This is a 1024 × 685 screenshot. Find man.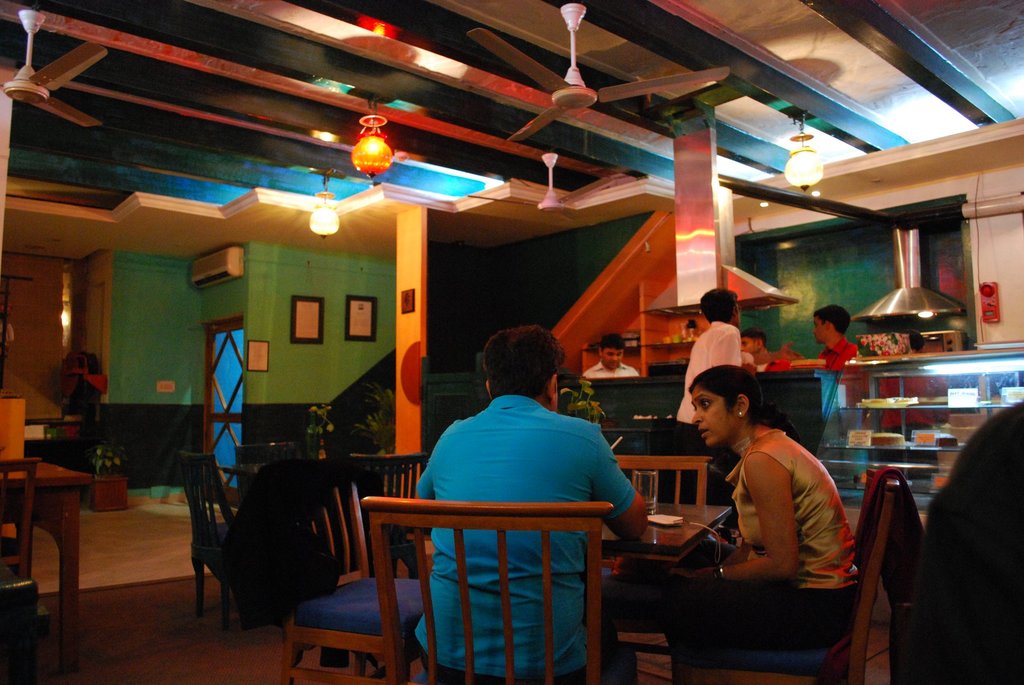
Bounding box: <region>410, 326, 649, 684</region>.
